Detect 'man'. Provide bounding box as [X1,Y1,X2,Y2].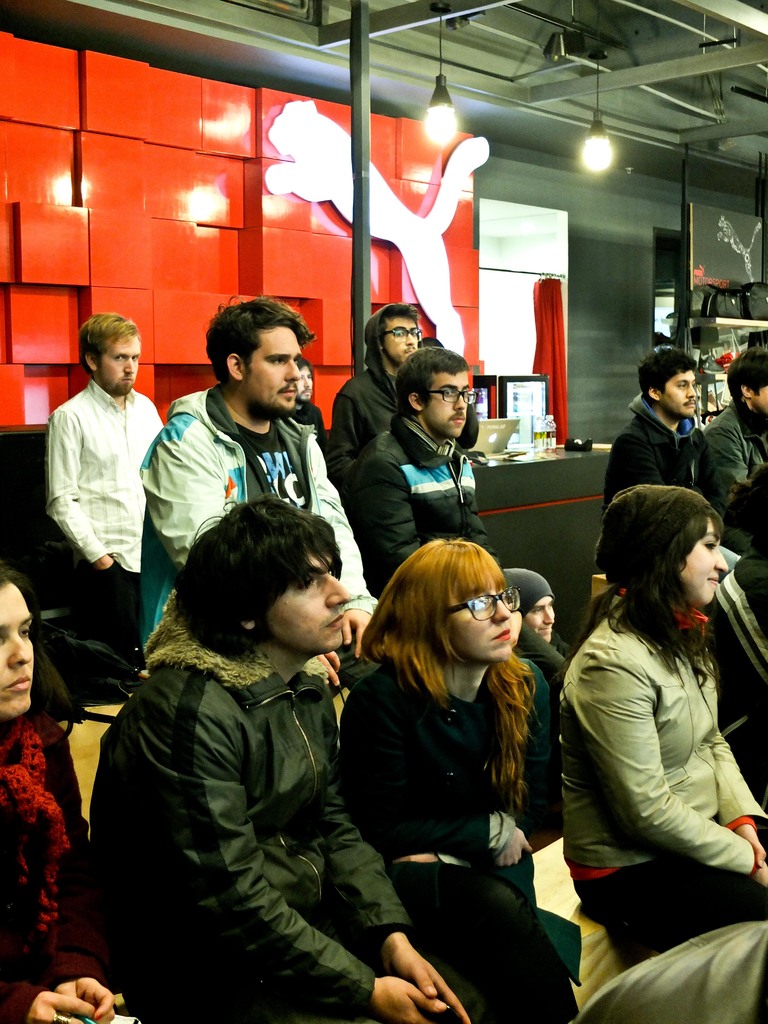
[700,348,767,589].
